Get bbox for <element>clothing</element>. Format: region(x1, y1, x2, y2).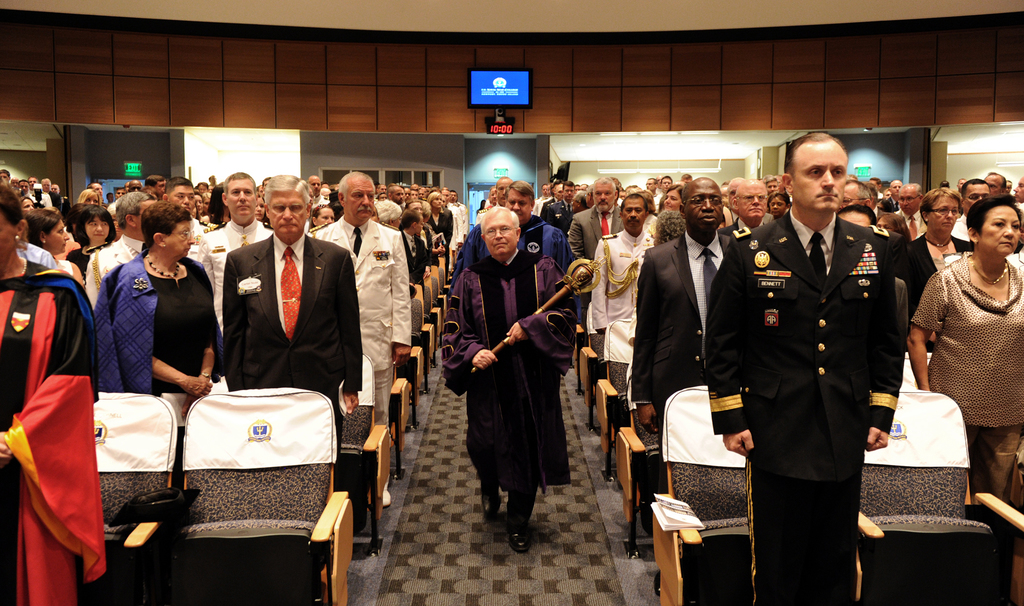
region(588, 213, 655, 397).
